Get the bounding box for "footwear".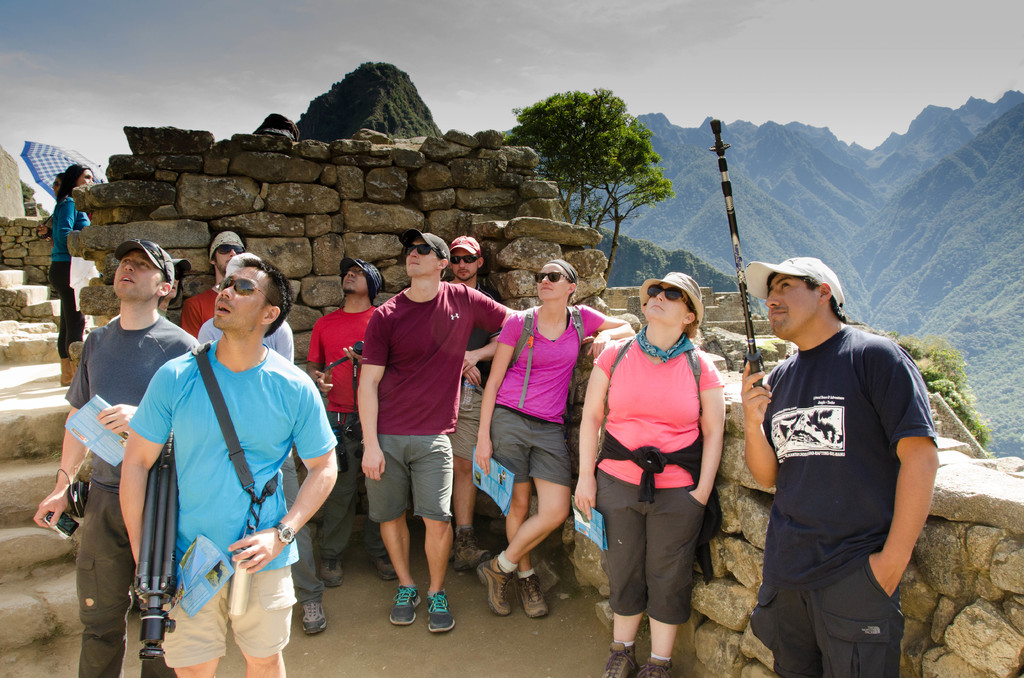
region(472, 553, 516, 613).
